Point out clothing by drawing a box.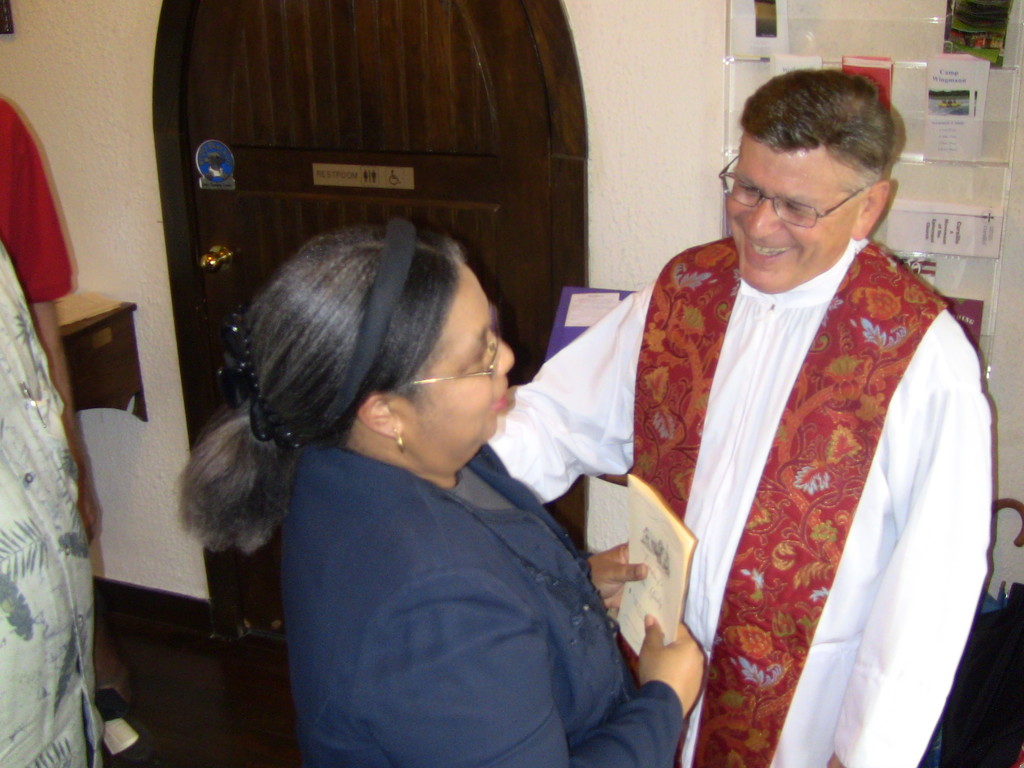
0/99/80/312.
